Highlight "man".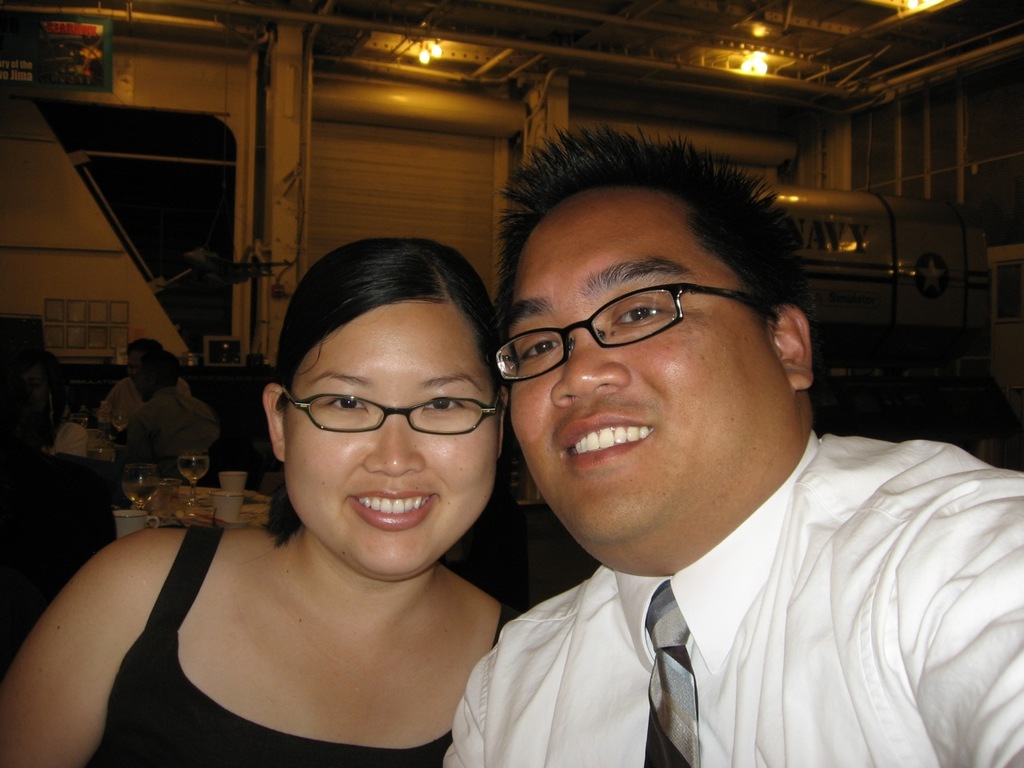
Highlighted region: [x1=403, y1=126, x2=1009, y2=763].
